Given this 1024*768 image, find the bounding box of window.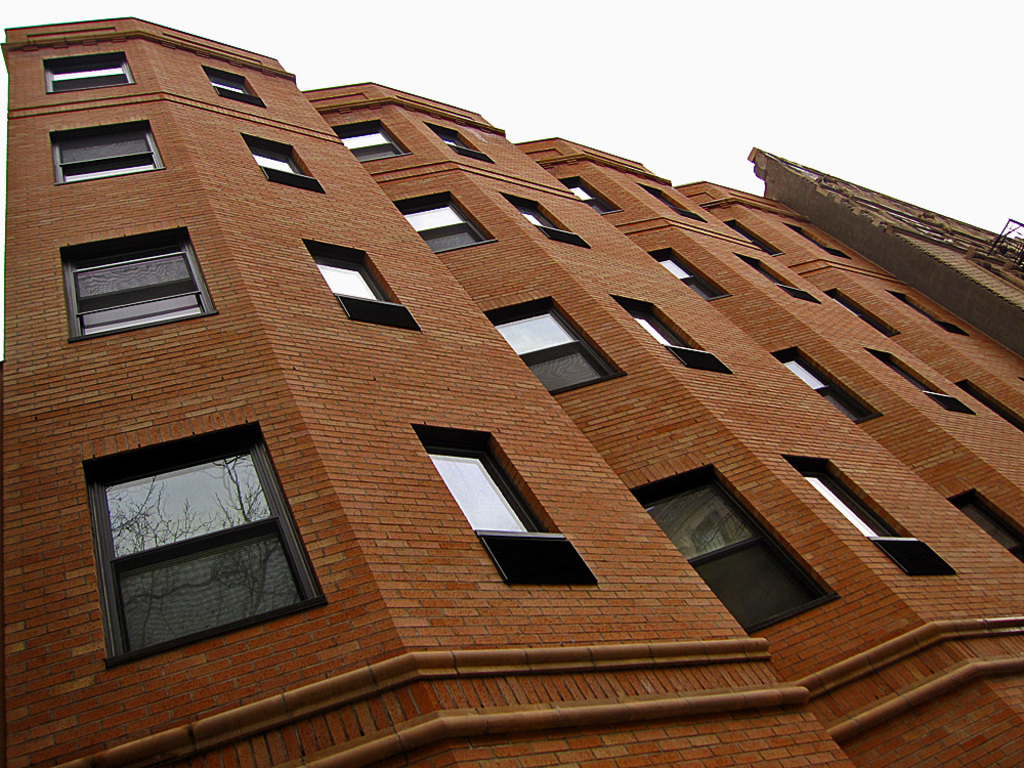
left=37, top=48, right=131, bottom=93.
